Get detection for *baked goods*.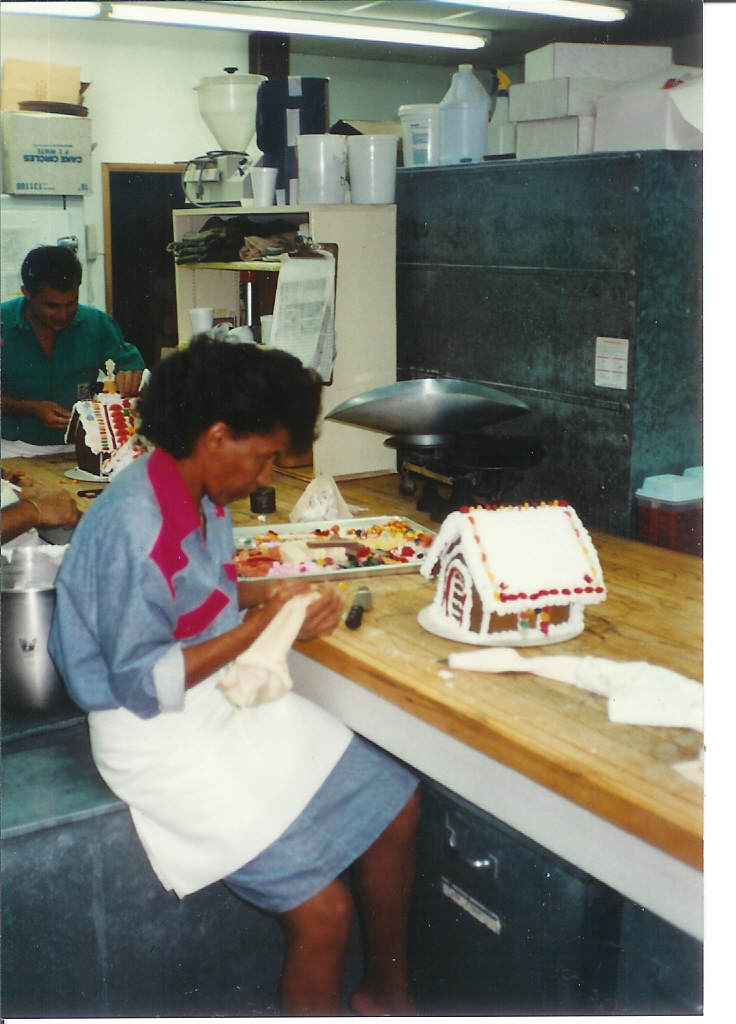
Detection: x1=55 y1=391 x2=140 y2=478.
